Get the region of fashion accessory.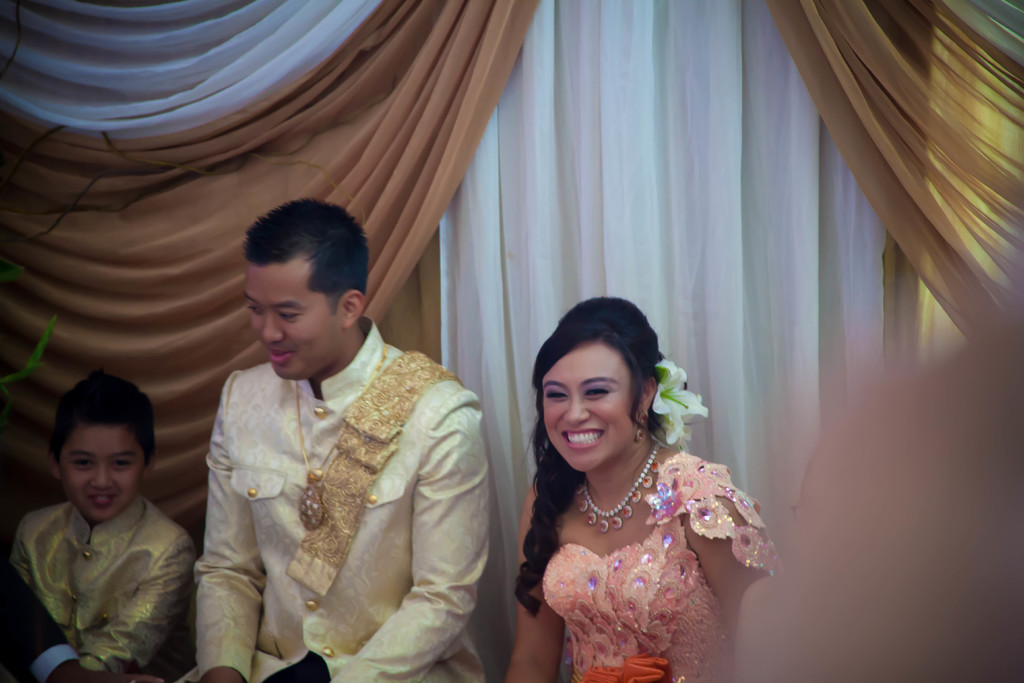
left=634, top=413, right=644, bottom=427.
